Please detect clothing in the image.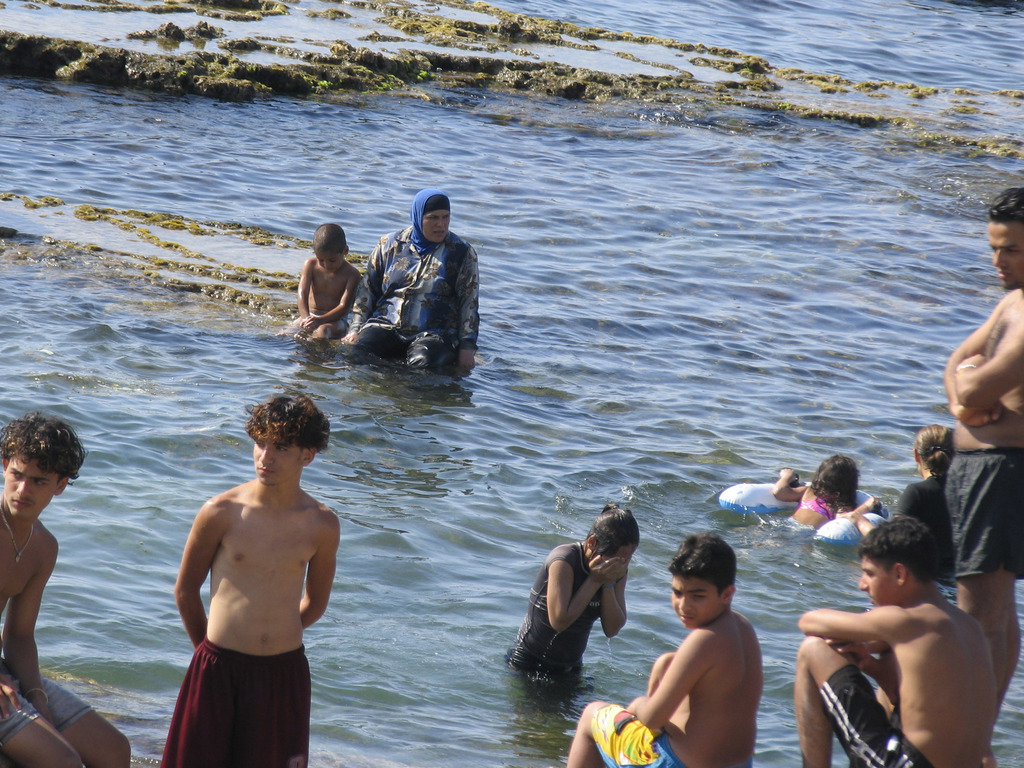
pyautogui.locateOnScreen(592, 706, 694, 767).
